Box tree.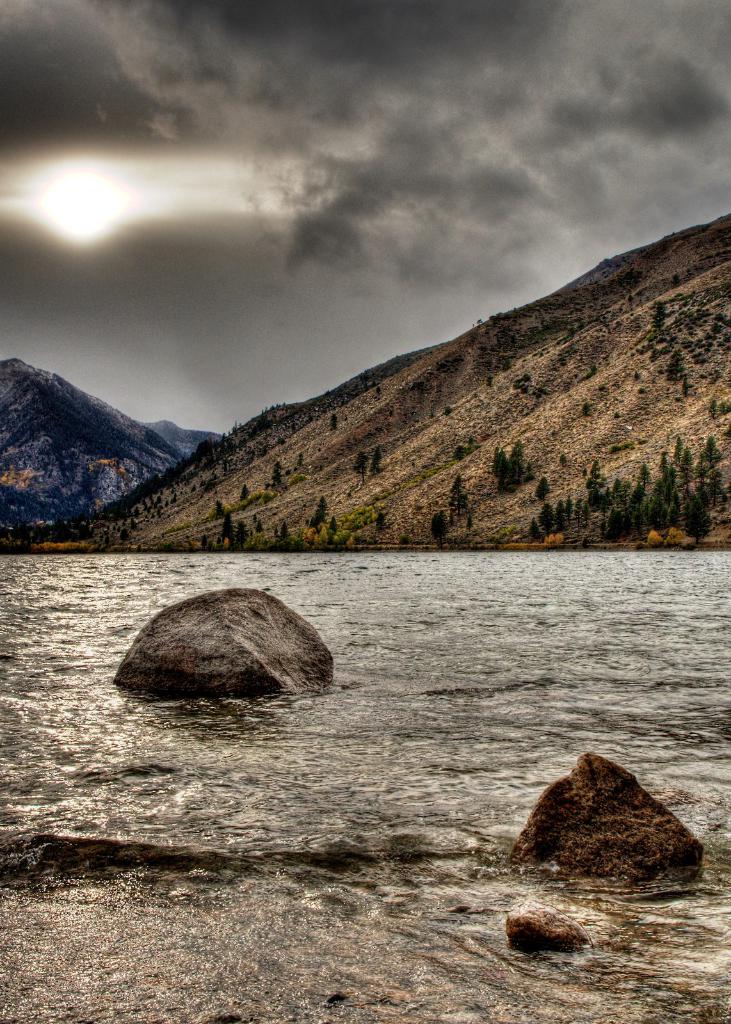
box=[645, 297, 667, 333].
